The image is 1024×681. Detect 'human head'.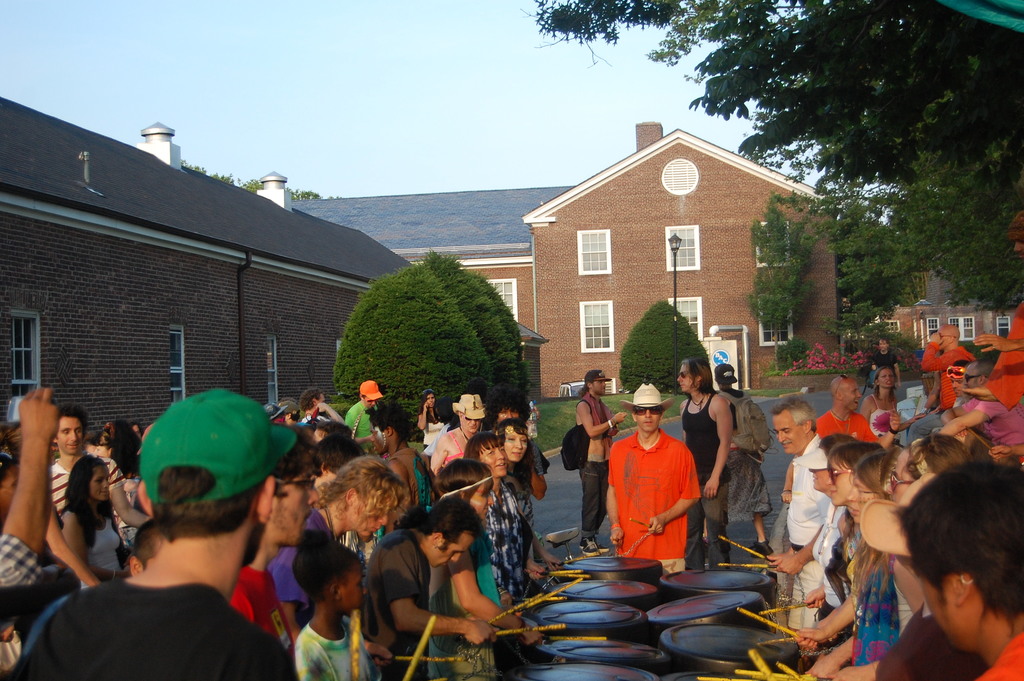
Detection: bbox=(947, 361, 963, 398).
